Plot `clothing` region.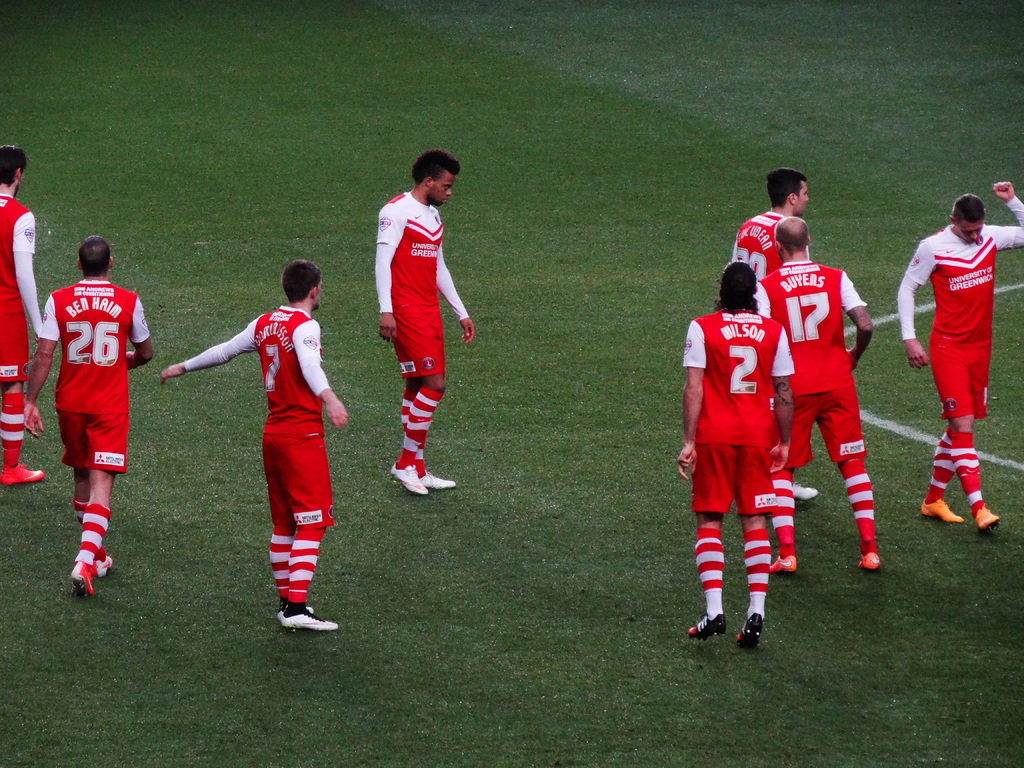
Plotted at rect(208, 276, 331, 586).
